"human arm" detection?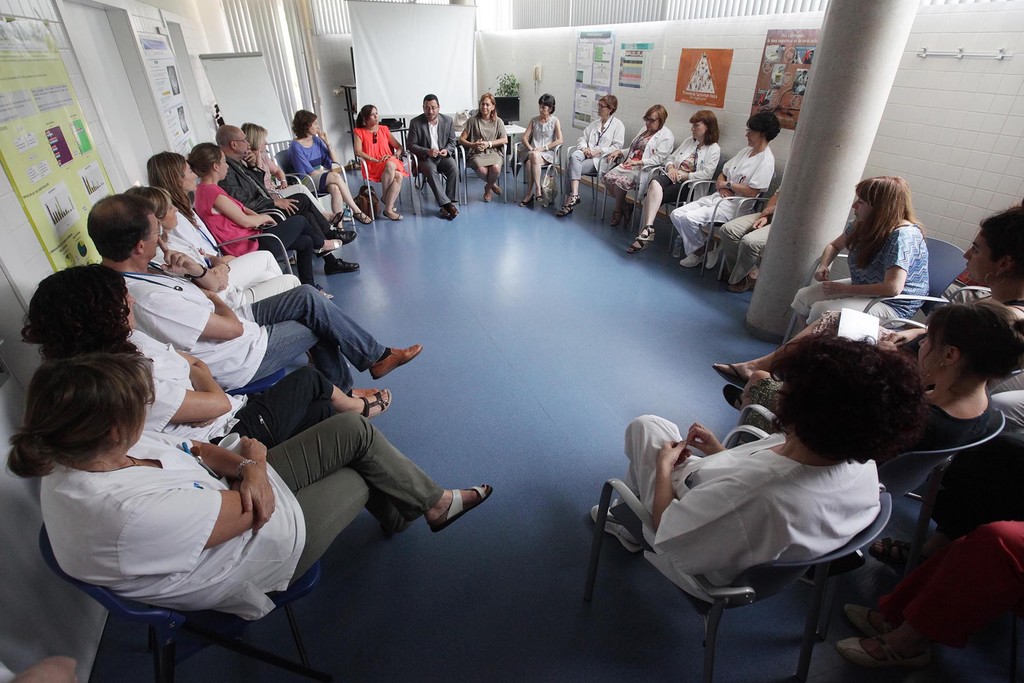
(272, 193, 301, 223)
